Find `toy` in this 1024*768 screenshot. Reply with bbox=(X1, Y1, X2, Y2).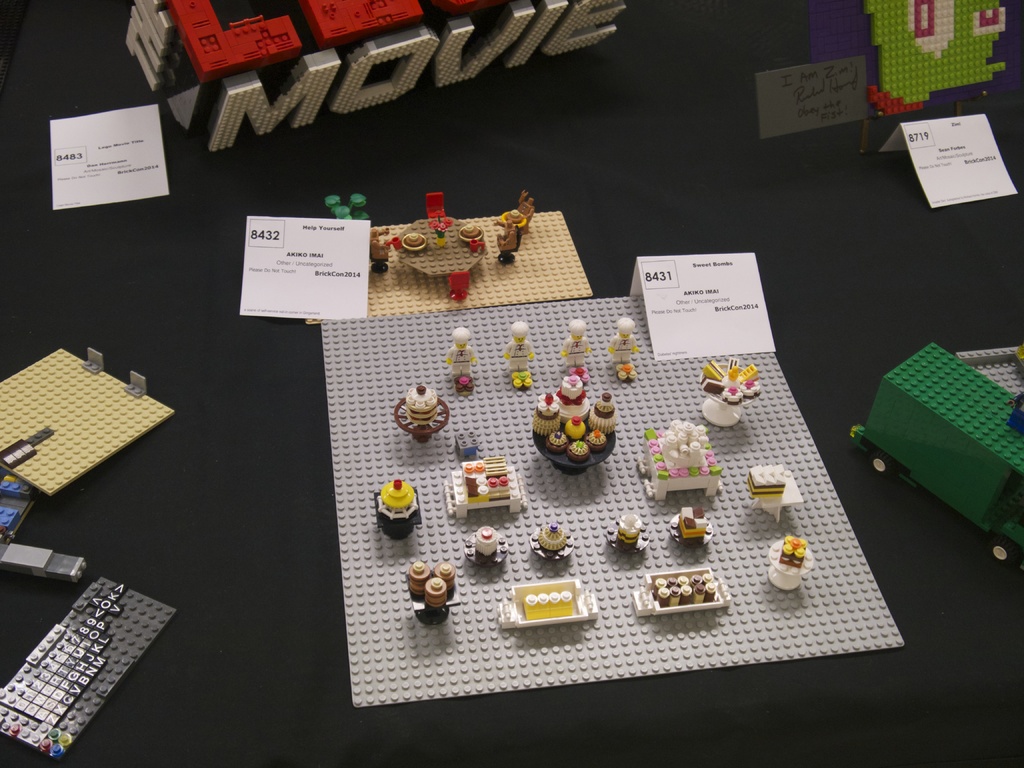
bbox=(607, 317, 640, 381).
